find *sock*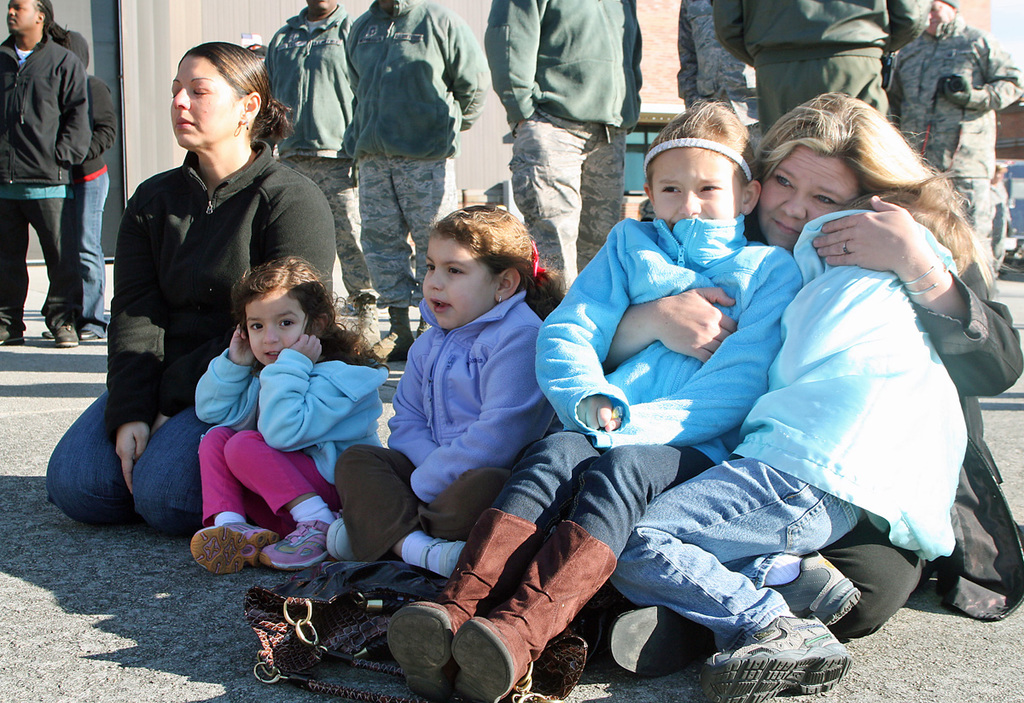
box=[290, 498, 338, 525]
